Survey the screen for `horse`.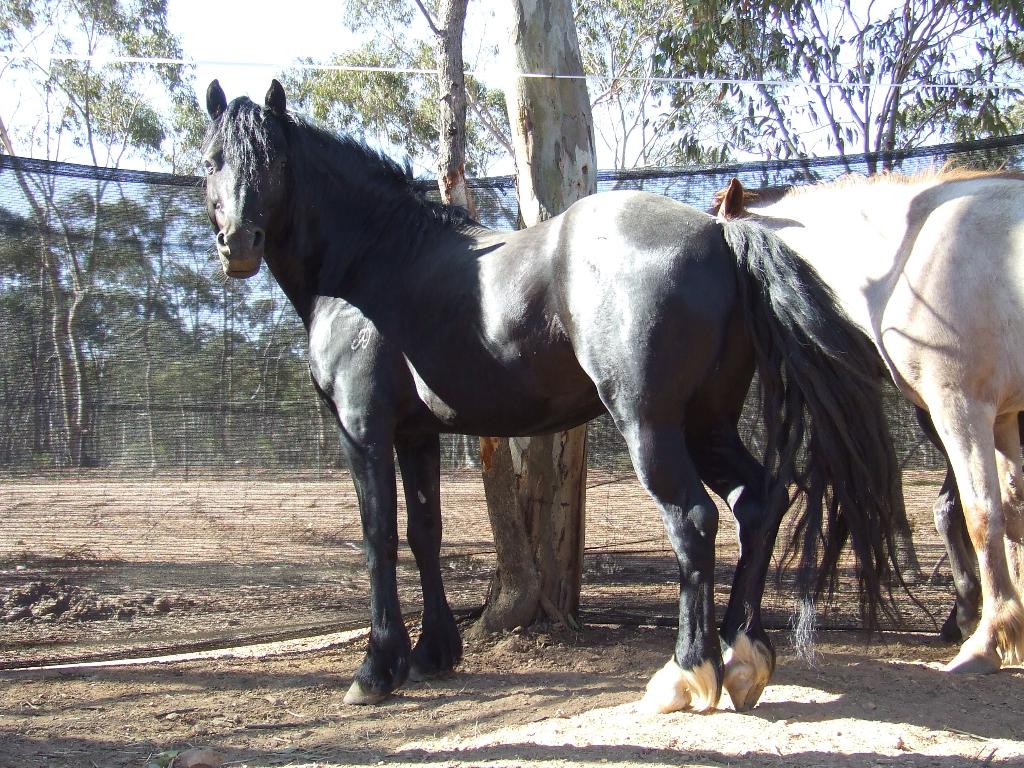
Survey found: 703 152 1023 676.
